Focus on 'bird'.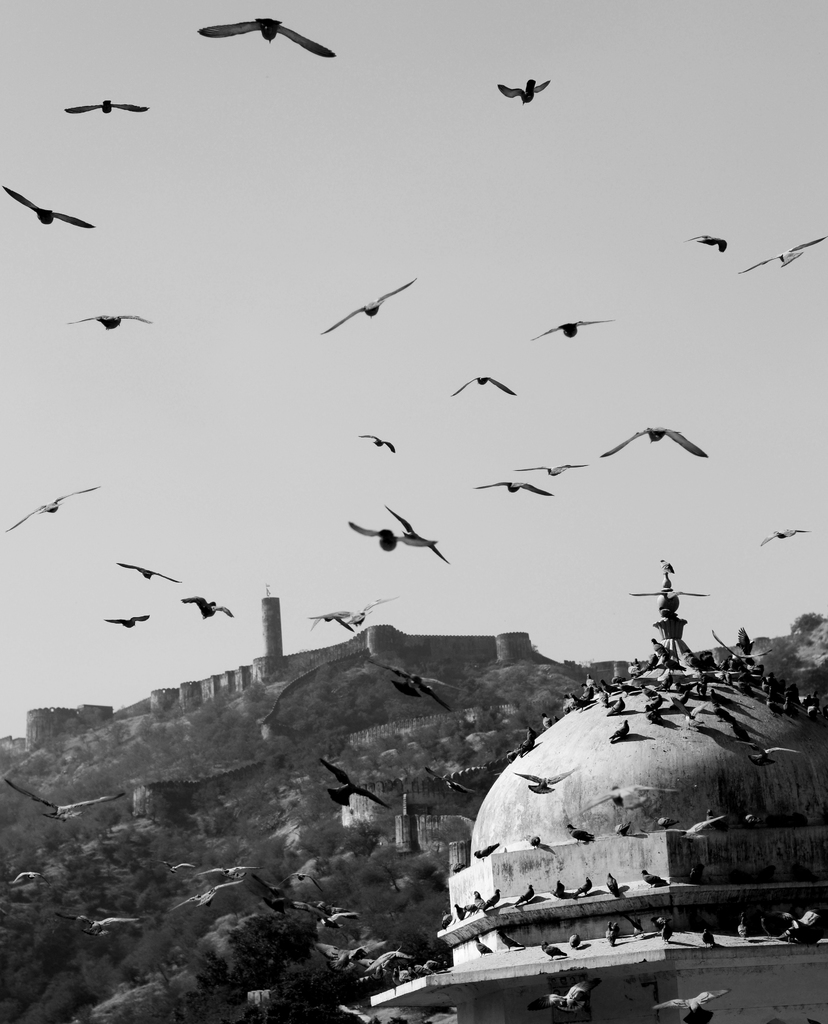
Focused at locate(451, 376, 520, 396).
